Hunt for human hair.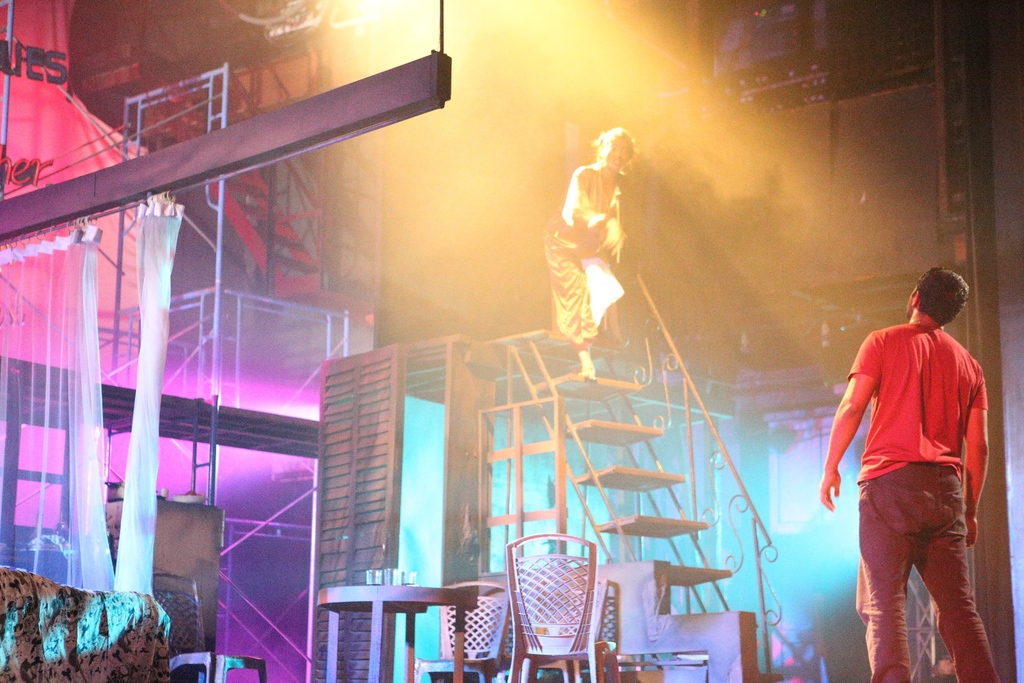
Hunted down at x1=911 y1=268 x2=980 y2=333.
